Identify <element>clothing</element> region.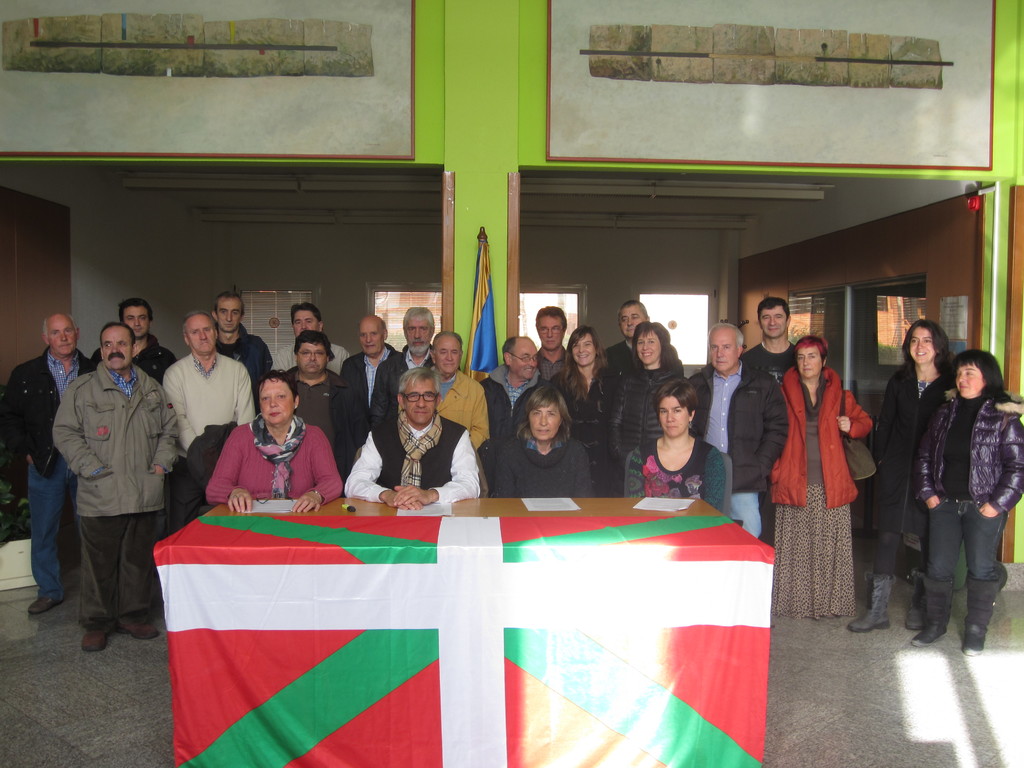
Region: x1=553 y1=363 x2=630 y2=482.
